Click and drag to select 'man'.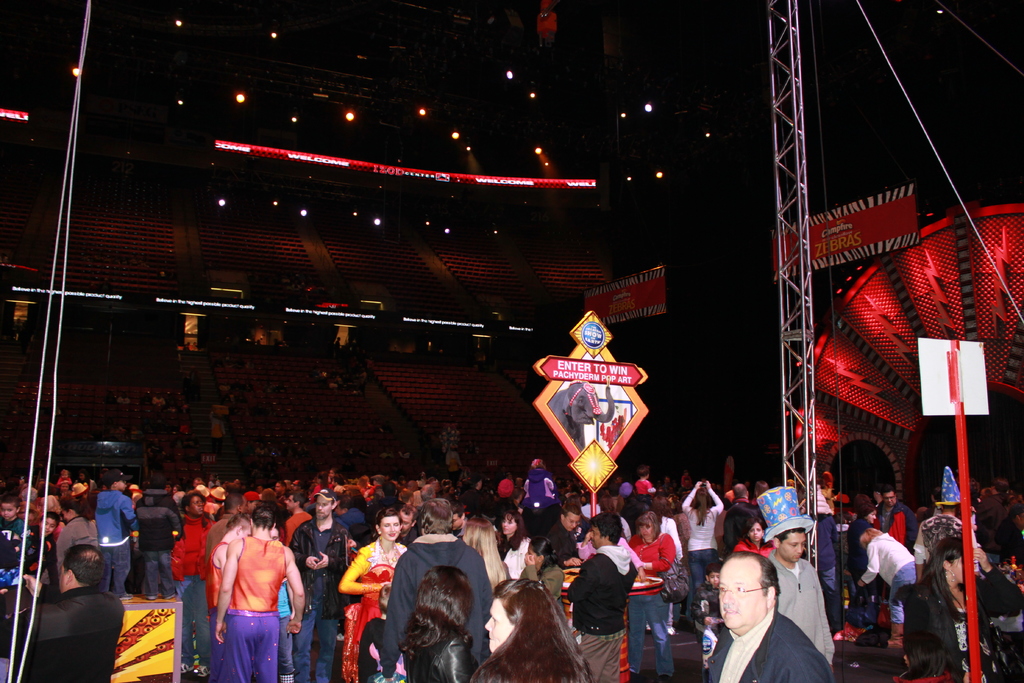
Selection: <box>763,483,831,662</box>.
